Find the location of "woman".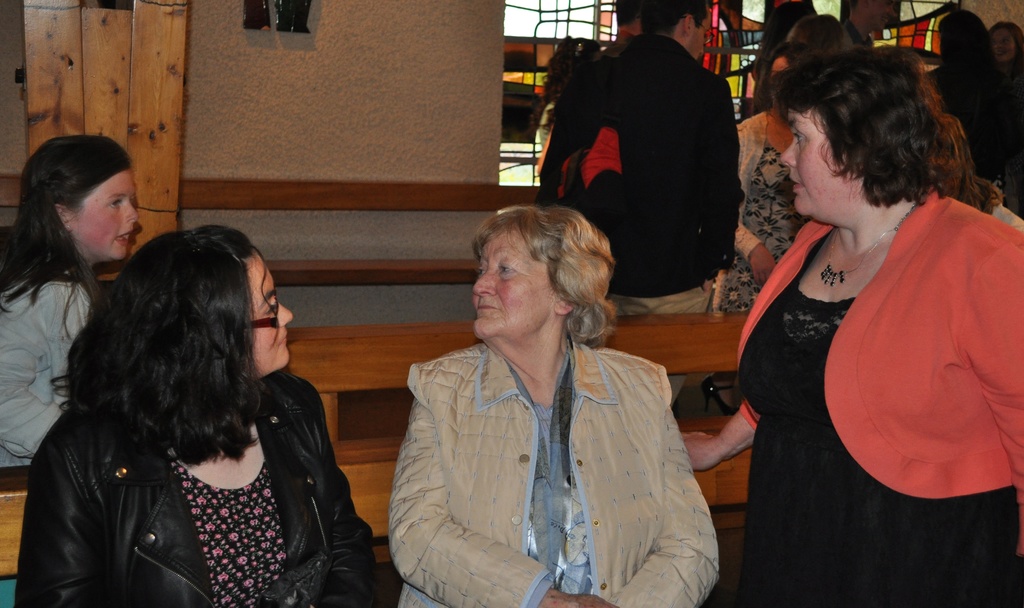
Location: 17,218,387,607.
